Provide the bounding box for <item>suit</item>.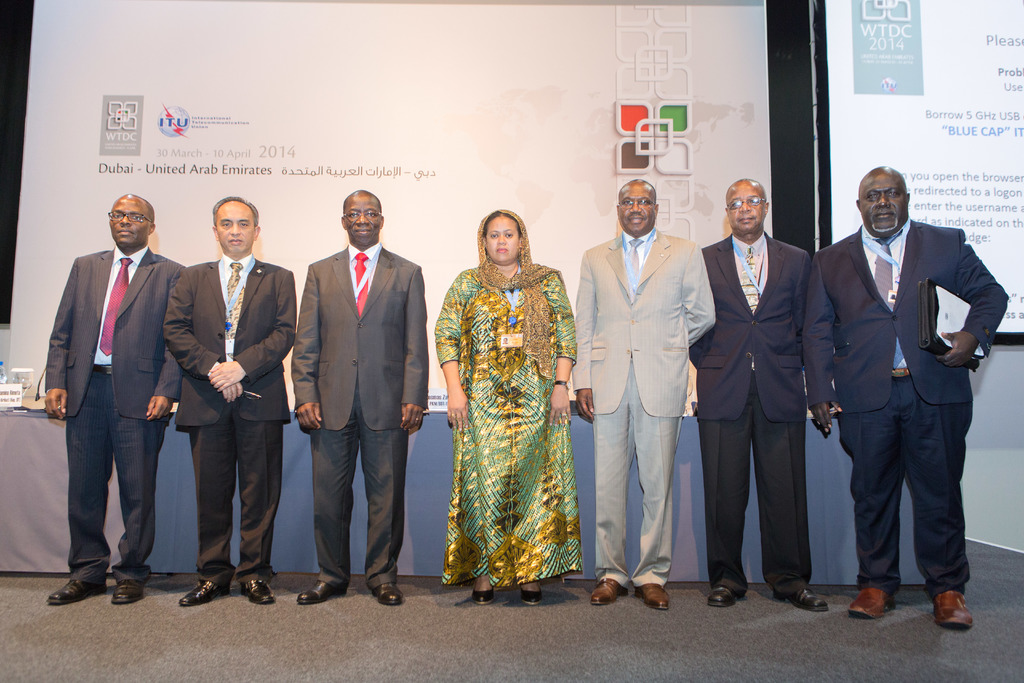
x1=803 y1=219 x2=1008 y2=597.
